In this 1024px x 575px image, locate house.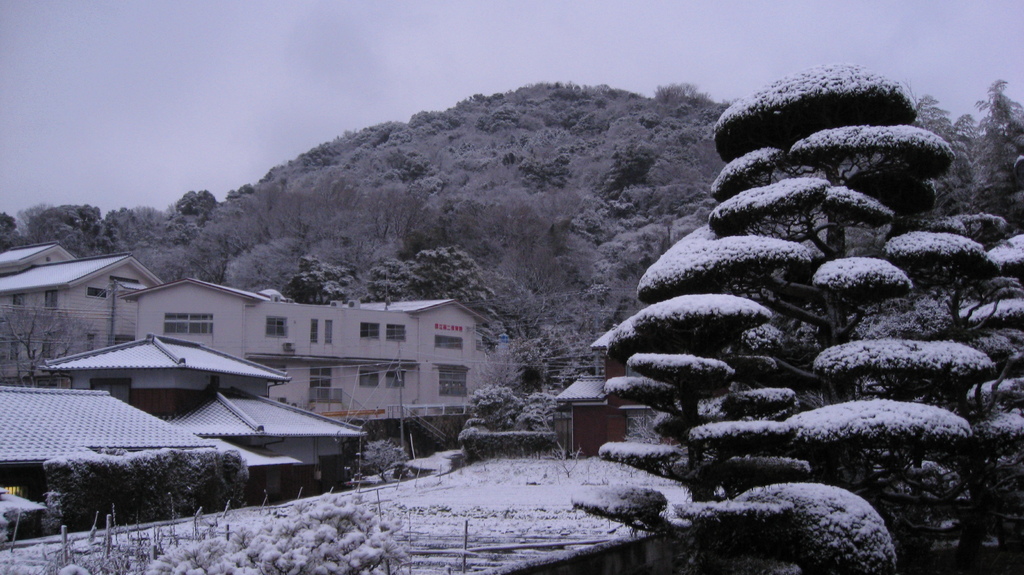
Bounding box: {"left": 52, "top": 258, "right": 500, "bottom": 443}.
